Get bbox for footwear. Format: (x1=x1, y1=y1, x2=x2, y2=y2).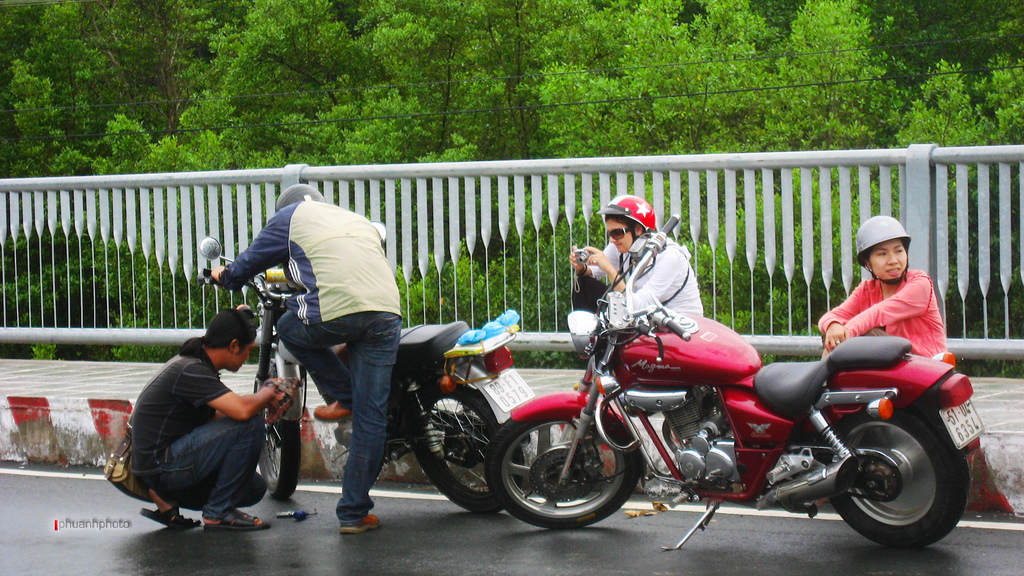
(x1=328, y1=478, x2=378, y2=538).
